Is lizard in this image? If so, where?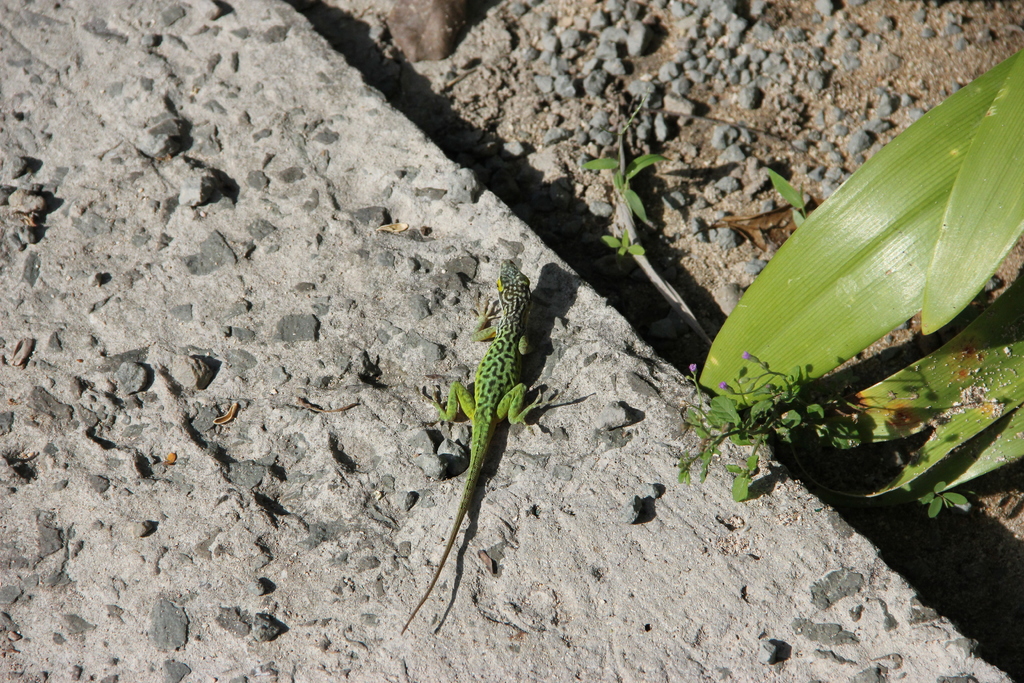
Yes, at box=[424, 268, 568, 637].
